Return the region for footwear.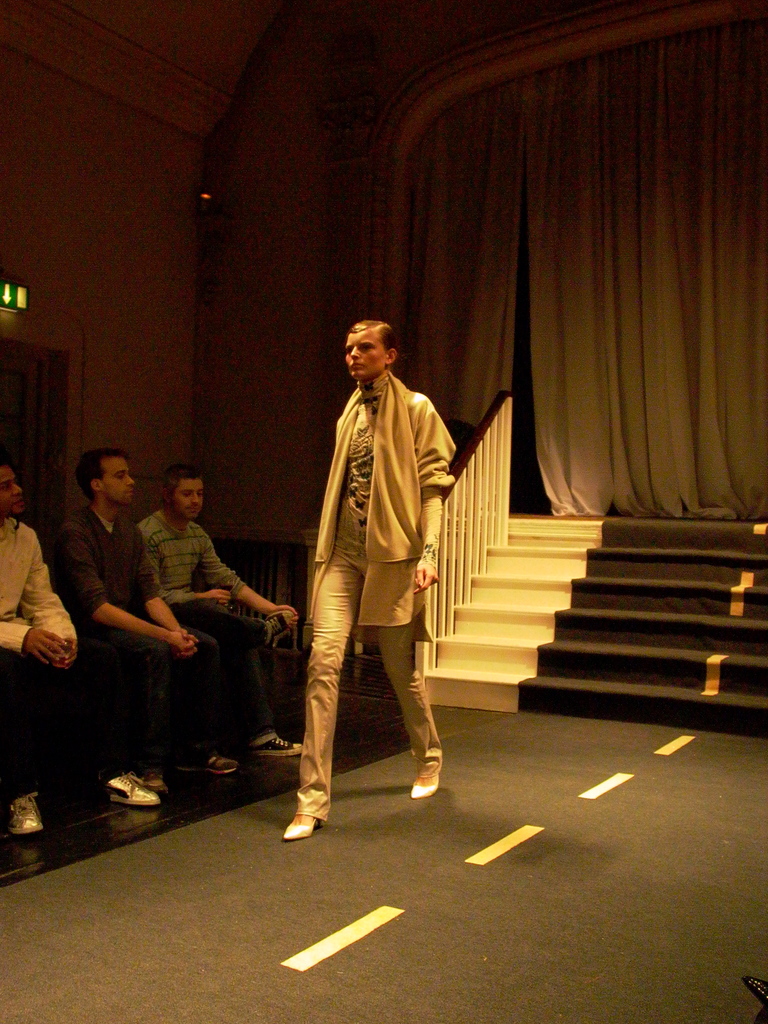
(255, 735, 303, 755).
